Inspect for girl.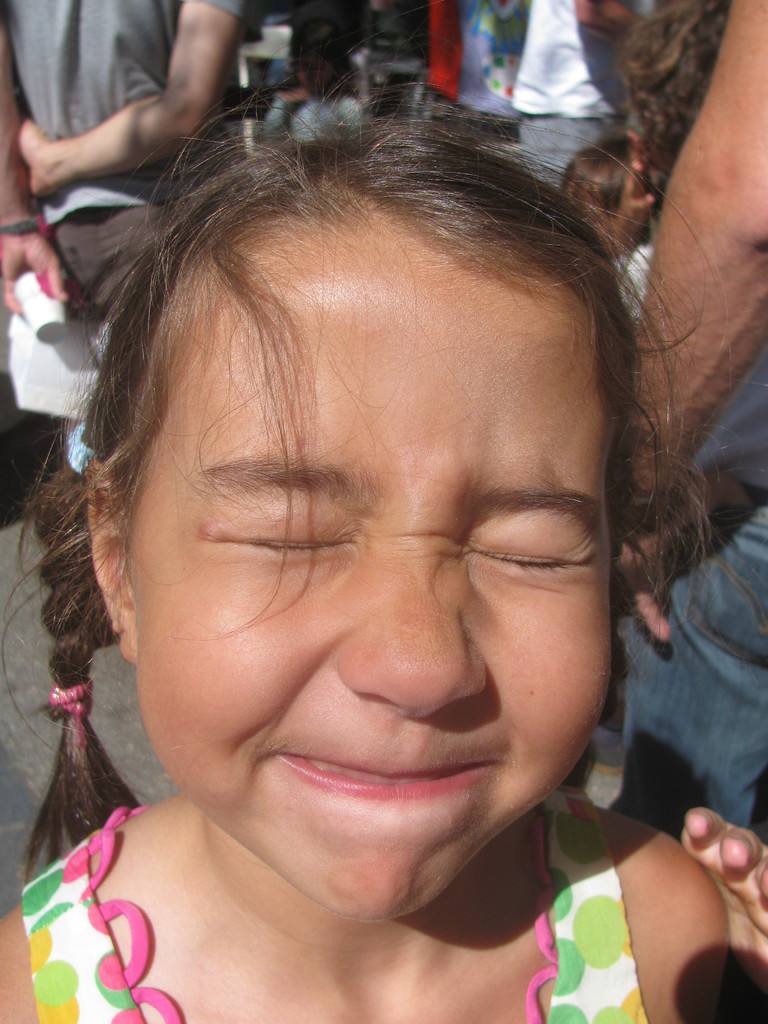
Inspection: rect(0, 0, 767, 1023).
